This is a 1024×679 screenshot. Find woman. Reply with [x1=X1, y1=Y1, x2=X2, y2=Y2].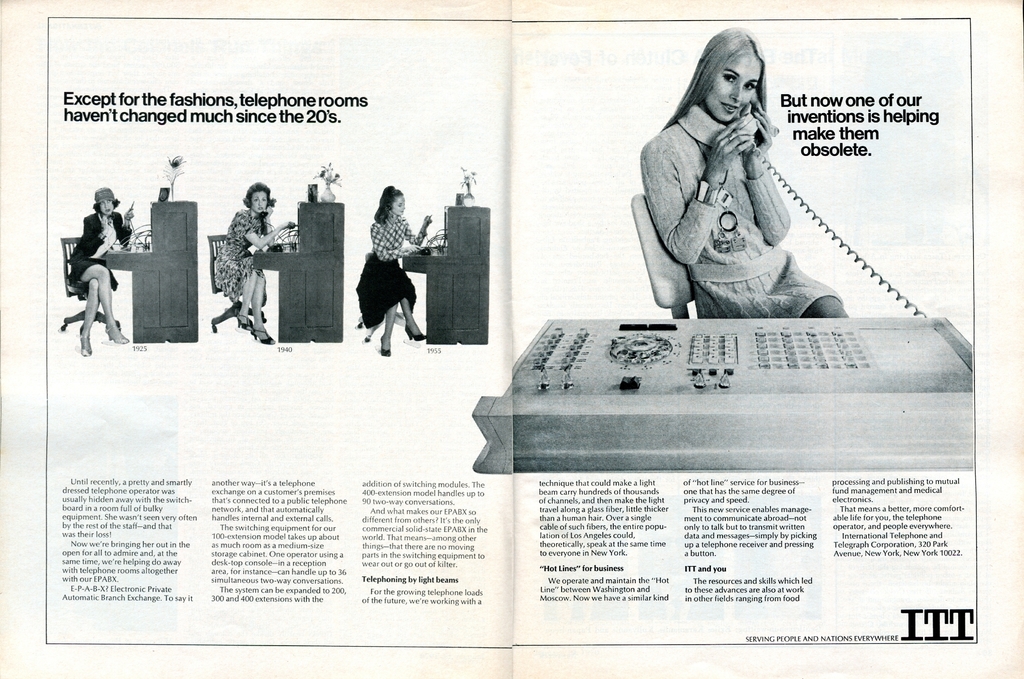
[x1=352, y1=171, x2=420, y2=373].
